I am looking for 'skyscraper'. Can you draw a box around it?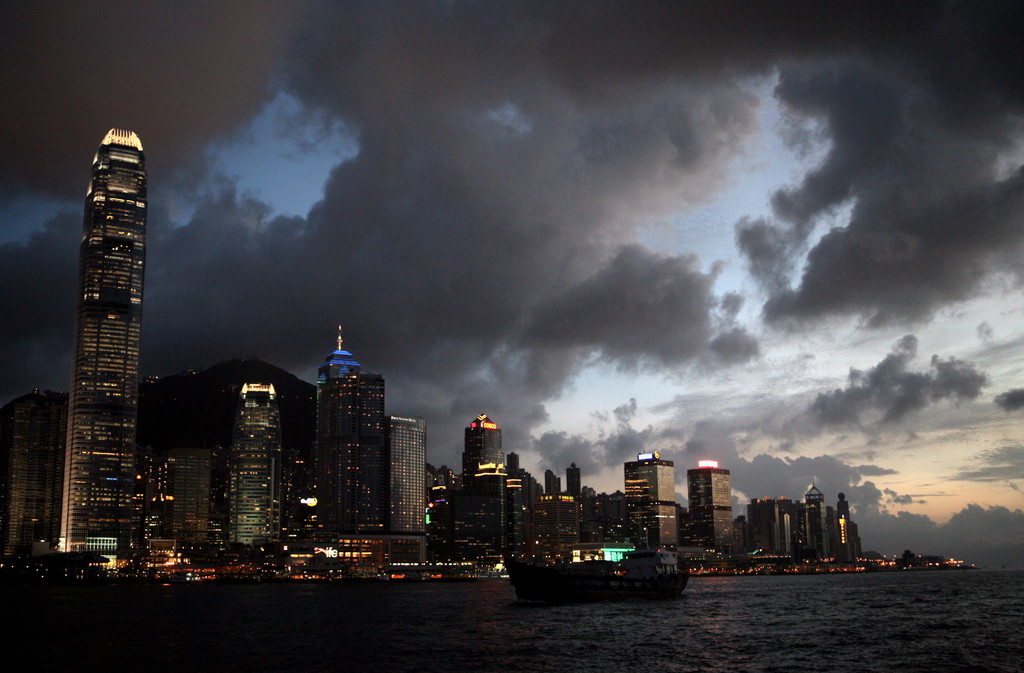
Sure, the bounding box is crop(684, 459, 744, 558).
